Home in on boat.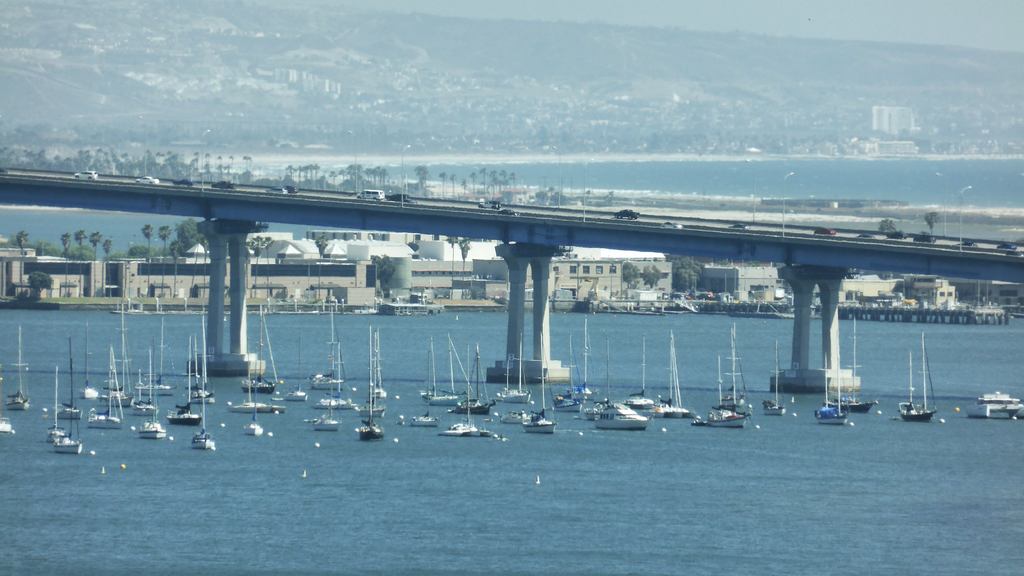
Homed in at x1=44, y1=376, x2=68, y2=447.
